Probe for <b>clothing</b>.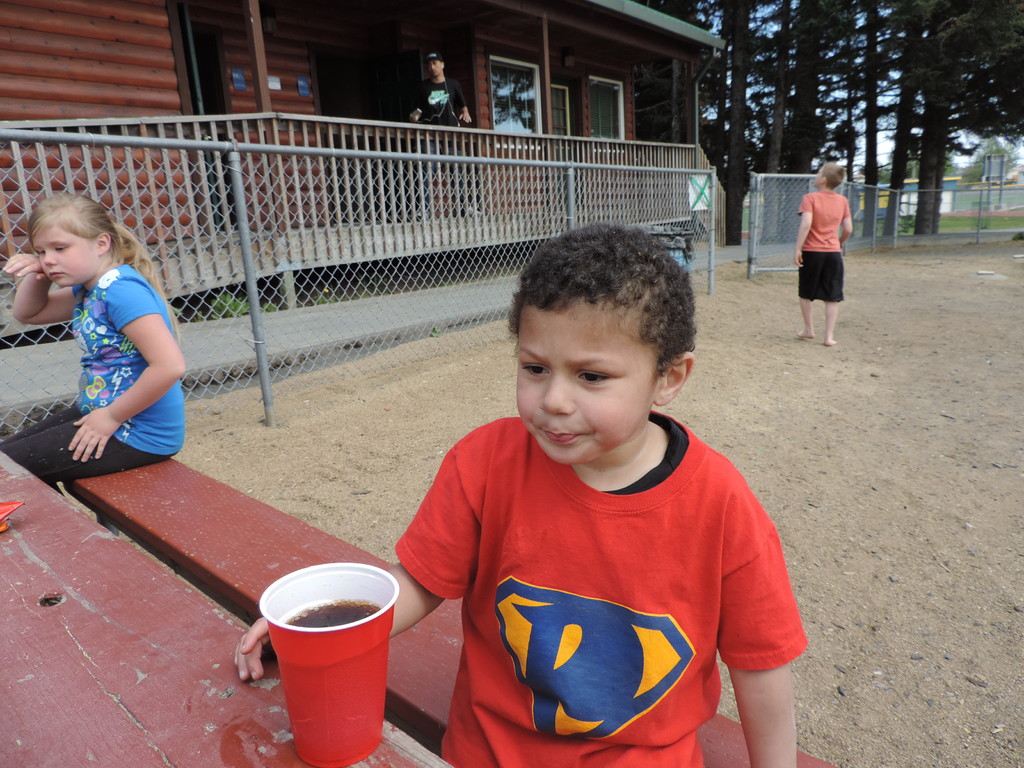
Probe result: bbox(0, 396, 169, 509).
